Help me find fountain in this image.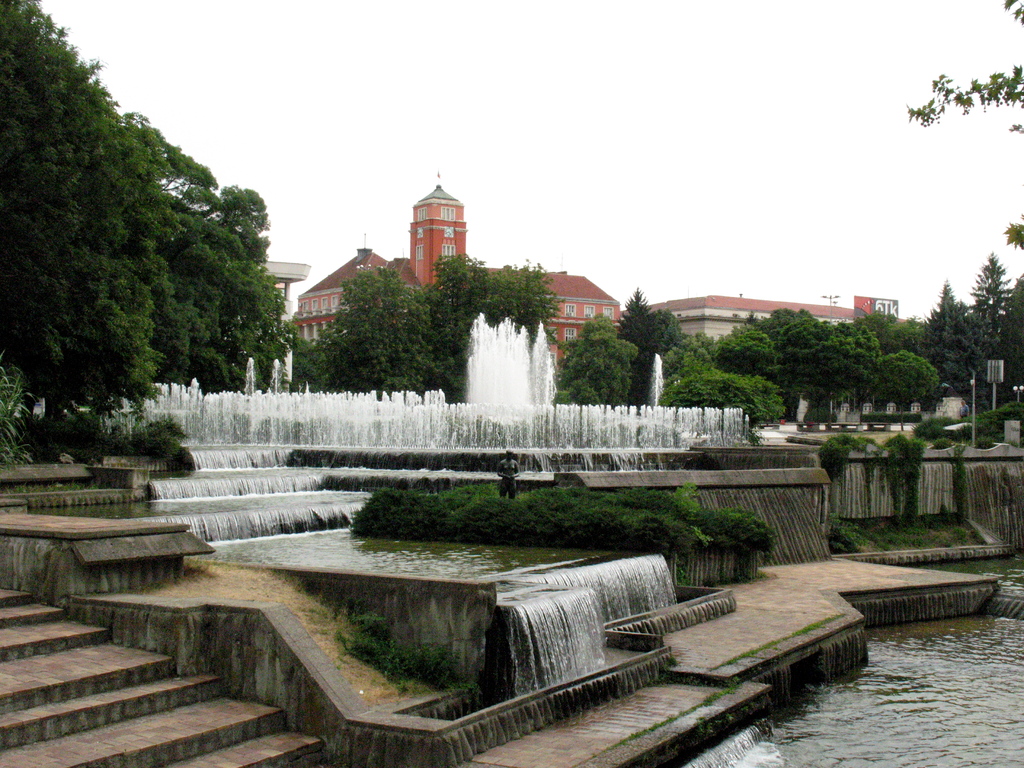
Found it: 445, 293, 568, 416.
